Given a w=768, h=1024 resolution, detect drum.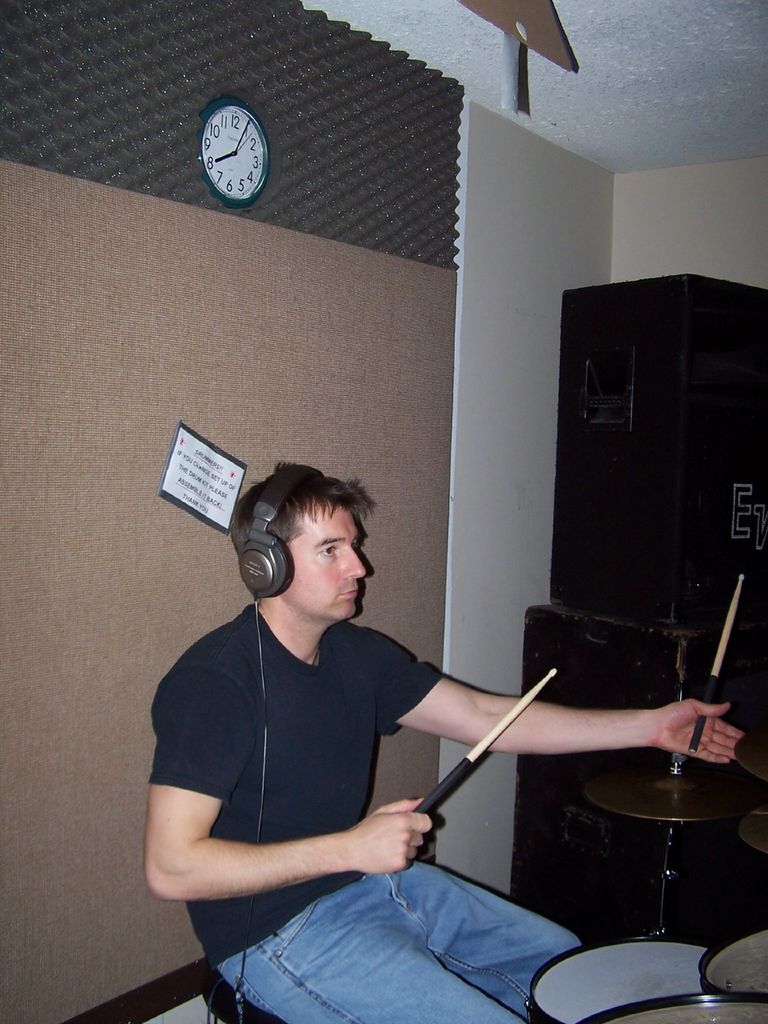
[698,919,767,996].
